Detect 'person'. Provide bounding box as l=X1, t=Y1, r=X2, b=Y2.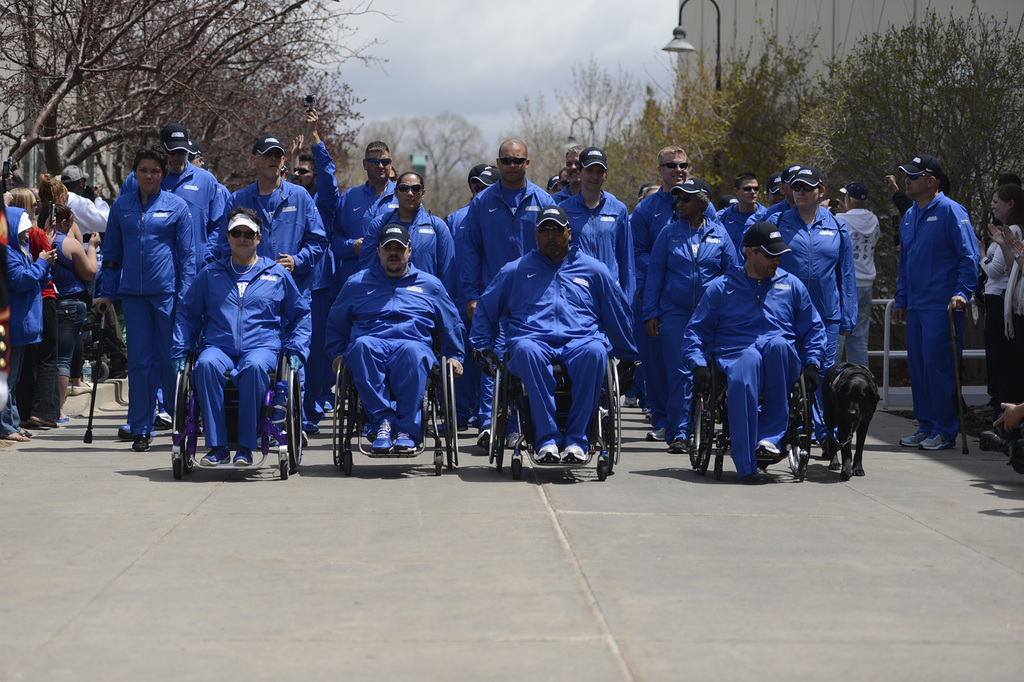
l=766, t=171, r=786, b=207.
